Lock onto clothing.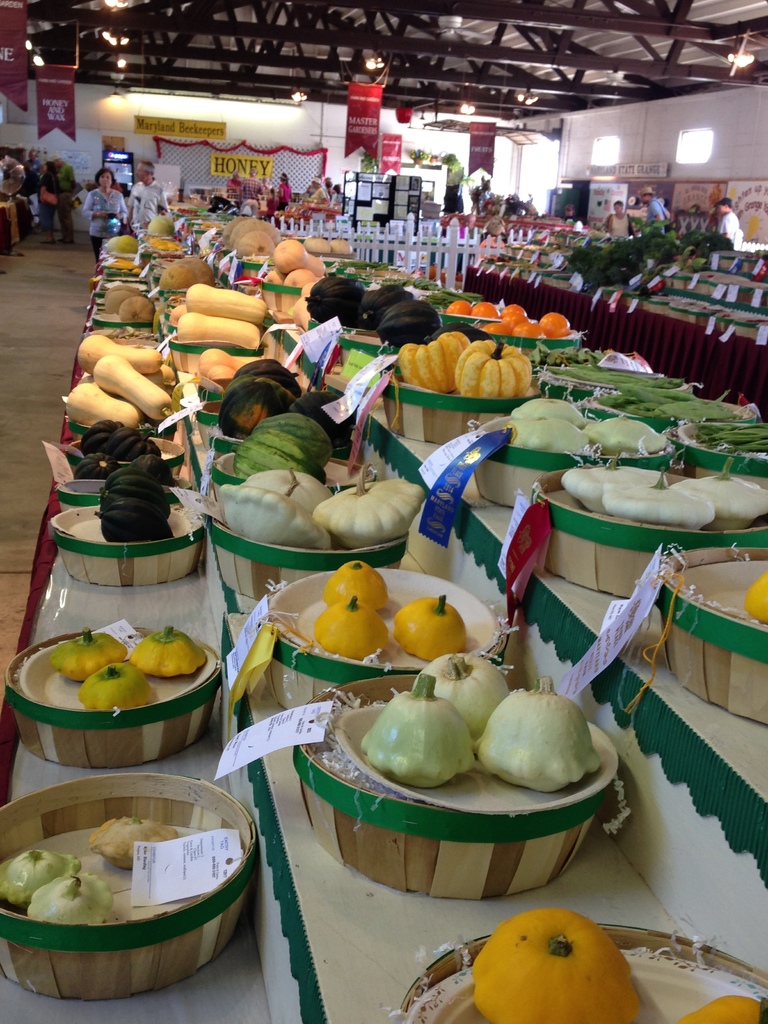
Locked: left=53, top=163, right=78, bottom=240.
